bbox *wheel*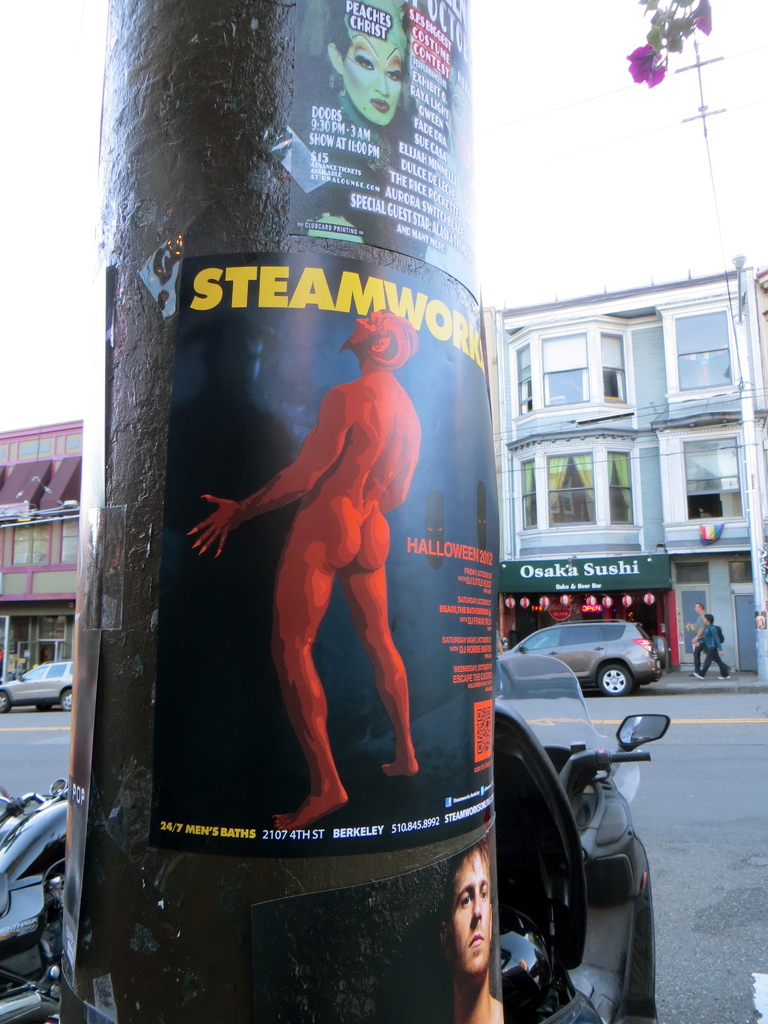
[x1=496, y1=666, x2=513, y2=695]
